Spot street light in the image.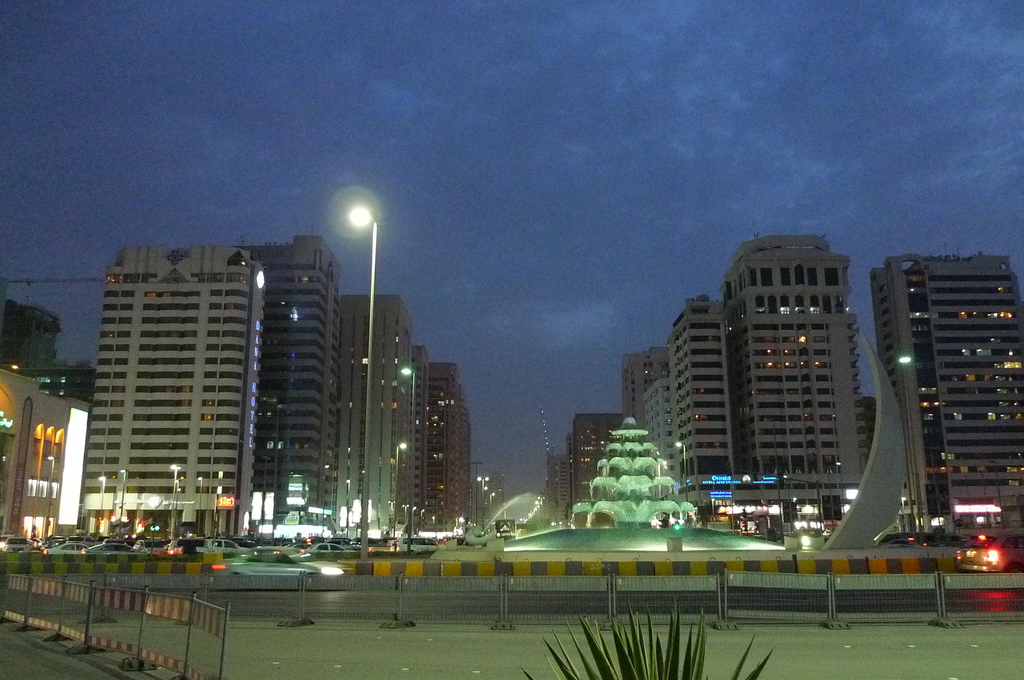
street light found at [left=490, top=491, right=496, bottom=511].
